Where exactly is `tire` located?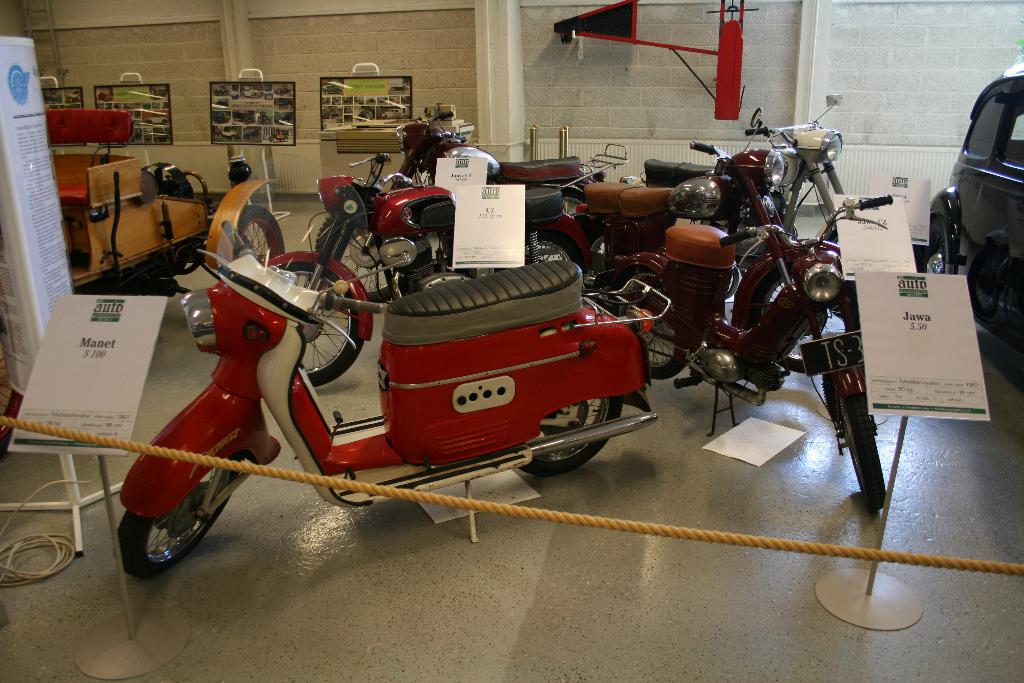
Its bounding box is 276 259 366 388.
